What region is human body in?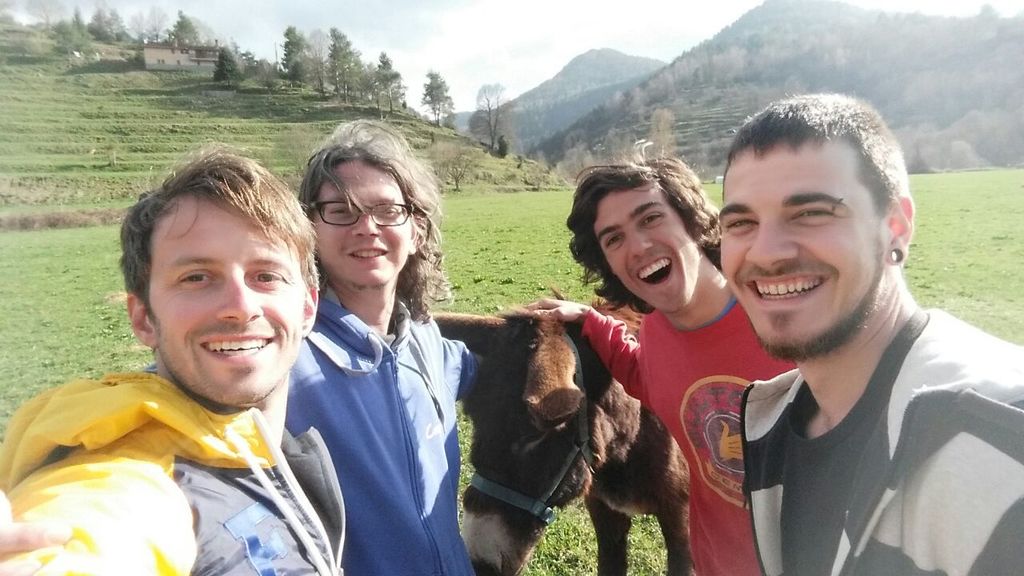
530/132/790/570.
